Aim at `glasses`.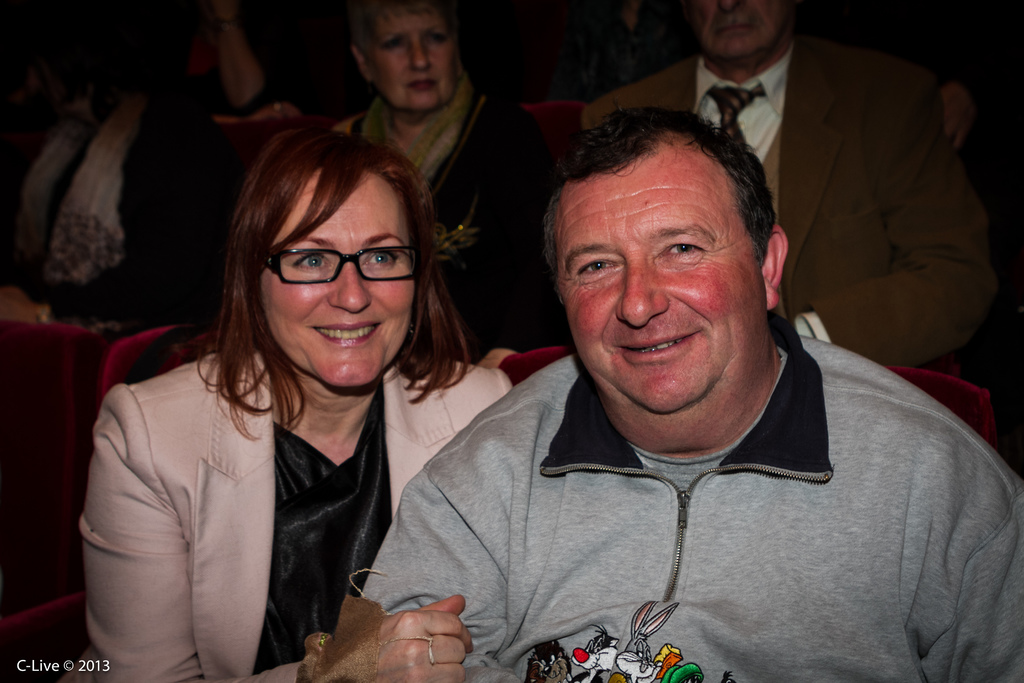
Aimed at bbox=[259, 242, 436, 293].
